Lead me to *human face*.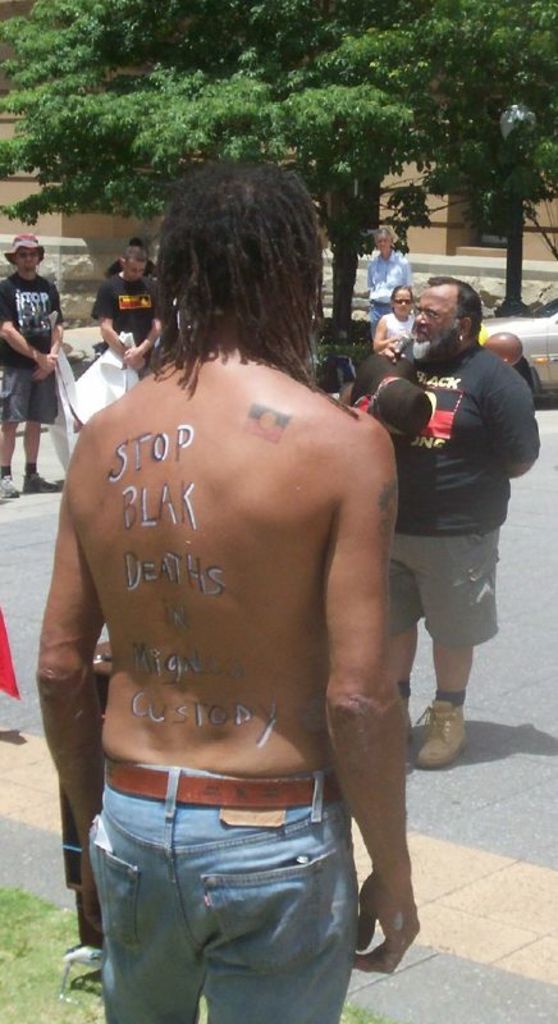
Lead to box(412, 289, 457, 351).
